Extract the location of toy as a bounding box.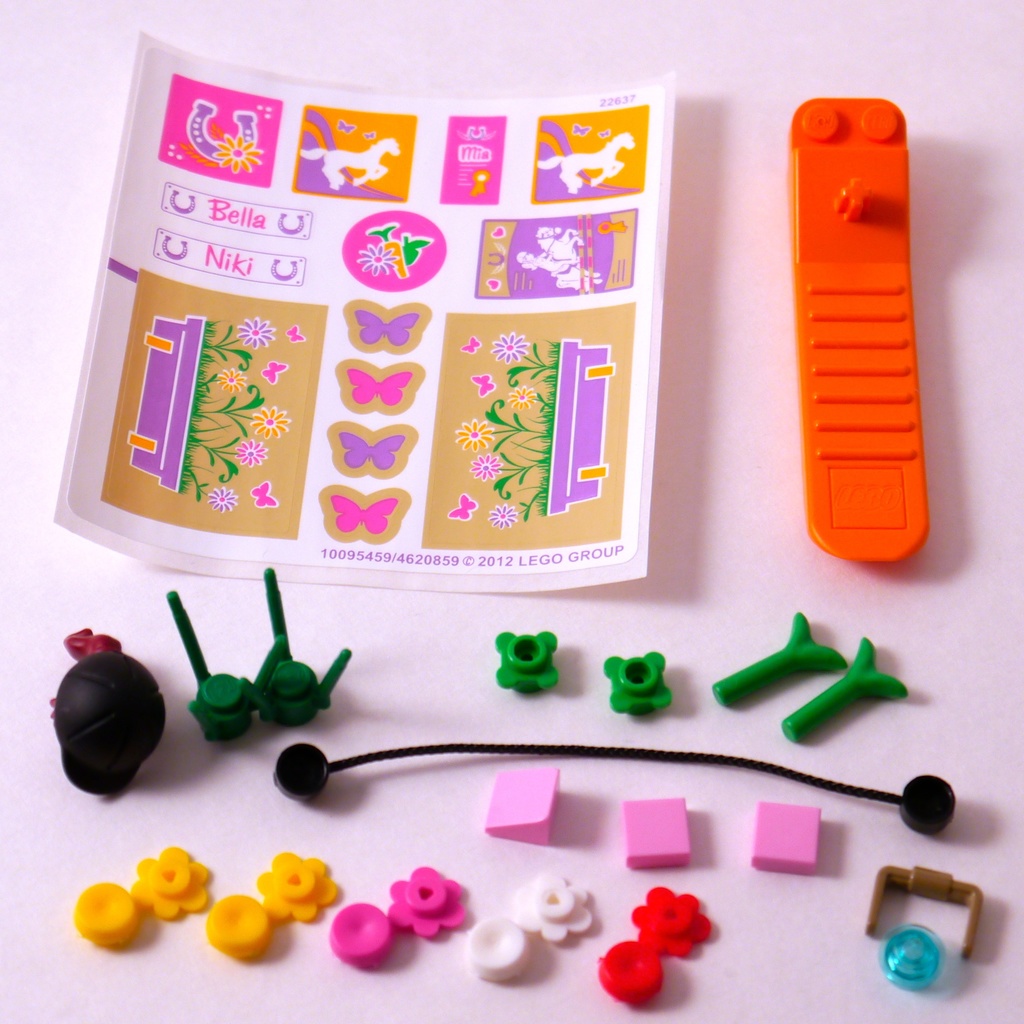
(left=378, top=855, right=481, bottom=950).
